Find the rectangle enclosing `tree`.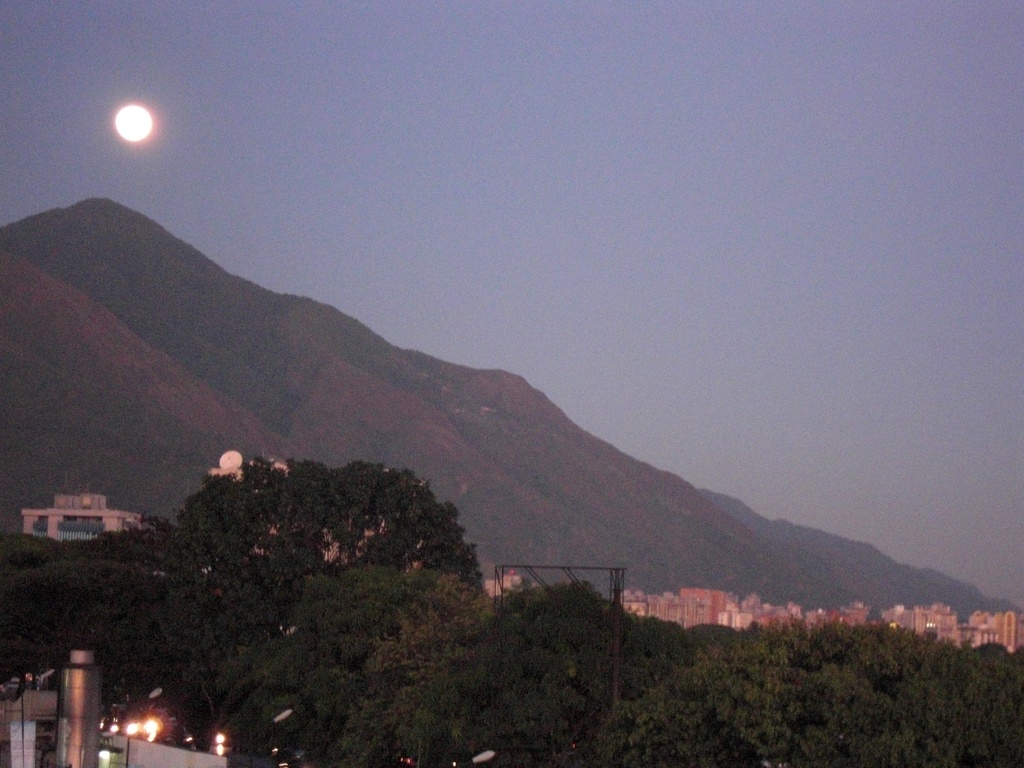
[308,570,610,767].
